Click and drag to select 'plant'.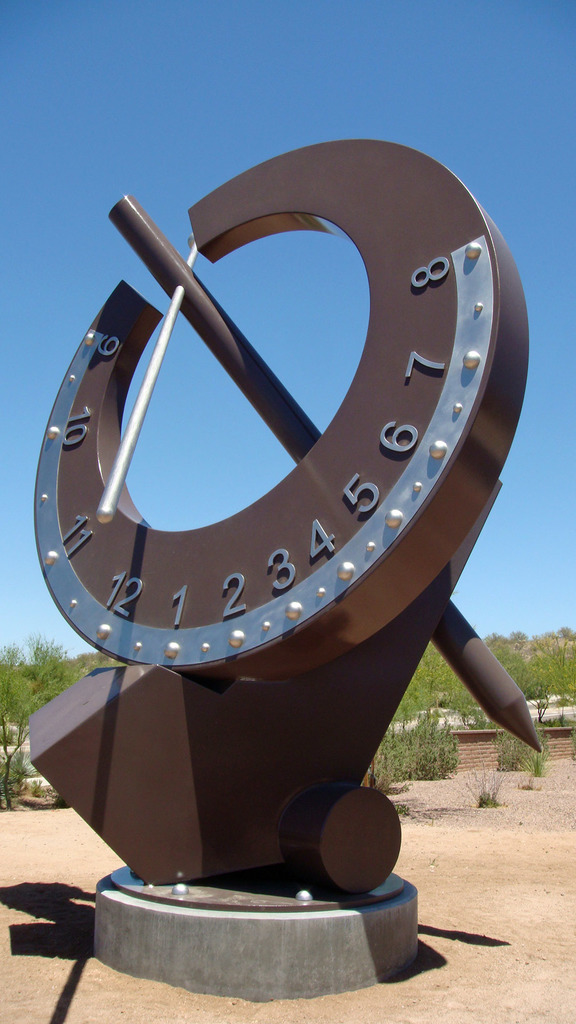
Selection: 464/777/499/805.
